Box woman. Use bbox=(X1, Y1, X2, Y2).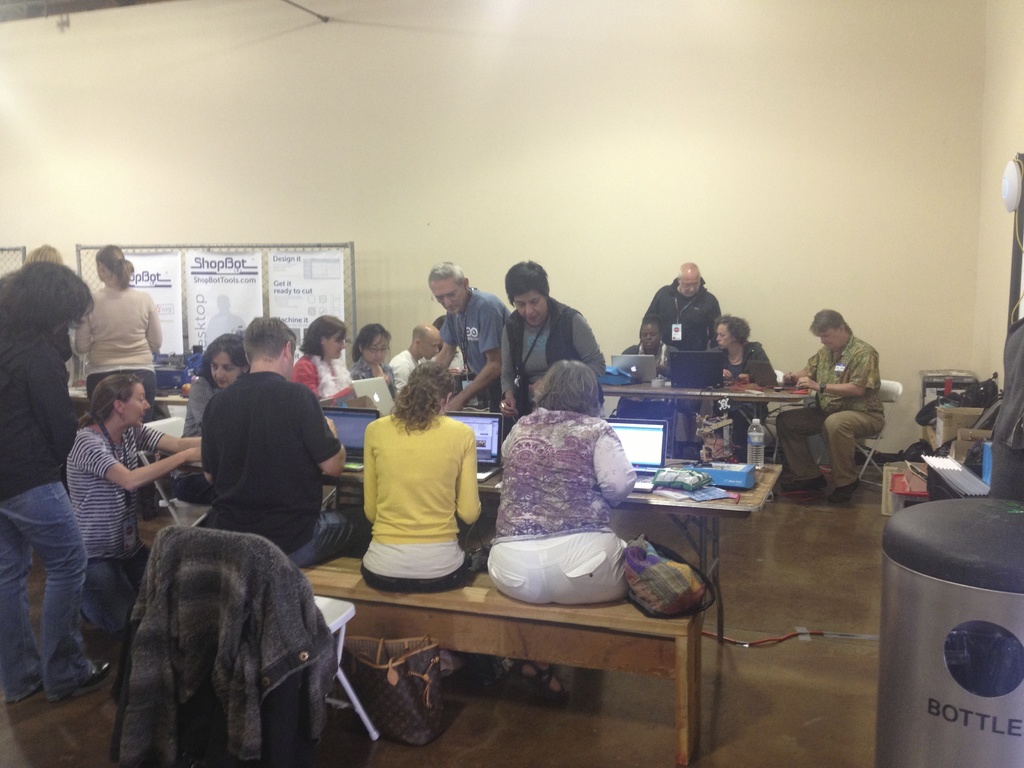
bbox=(358, 360, 492, 671).
